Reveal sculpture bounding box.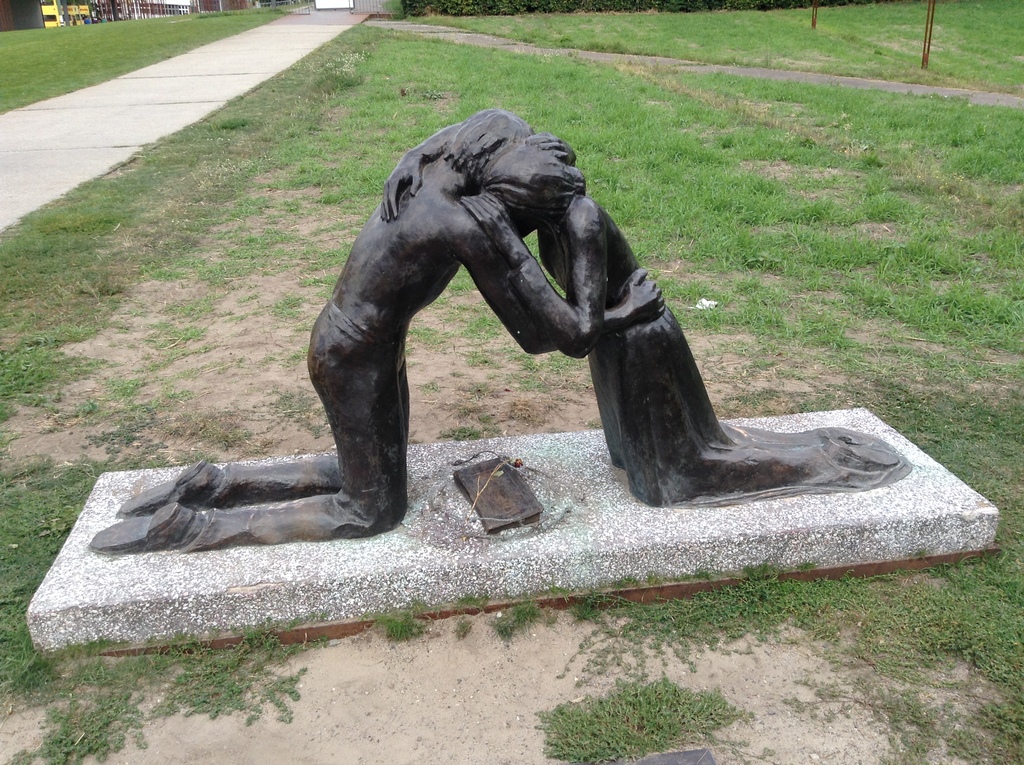
Revealed: bbox(86, 106, 913, 560).
